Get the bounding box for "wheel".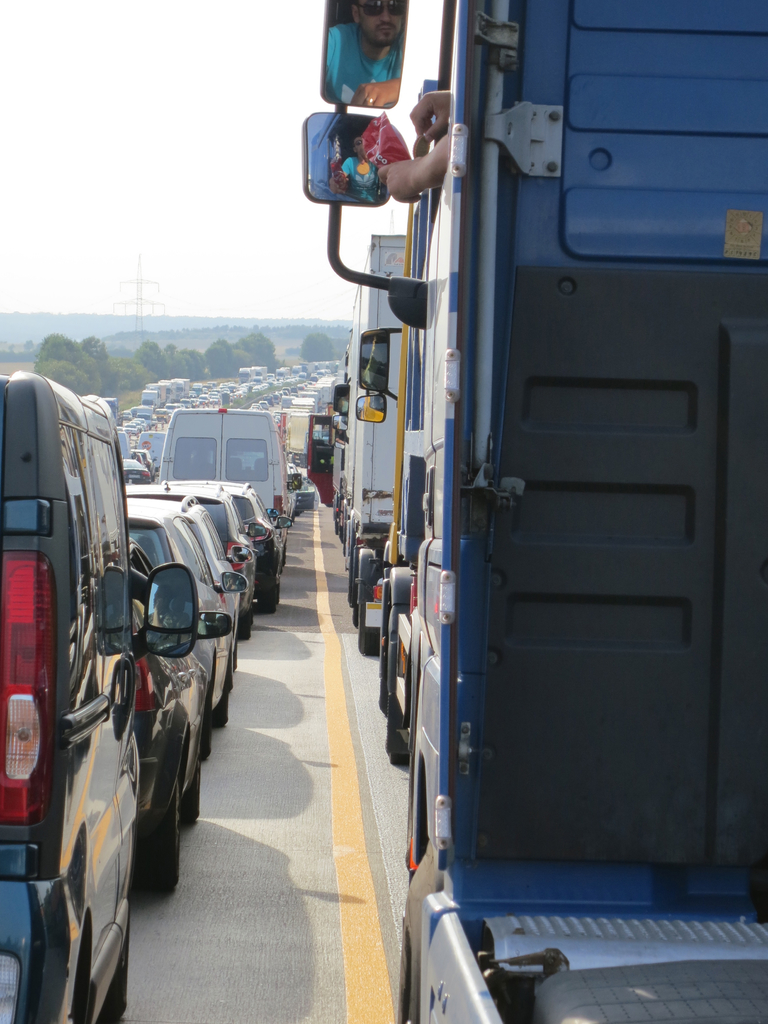
detection(195, 698, 216, 765).
